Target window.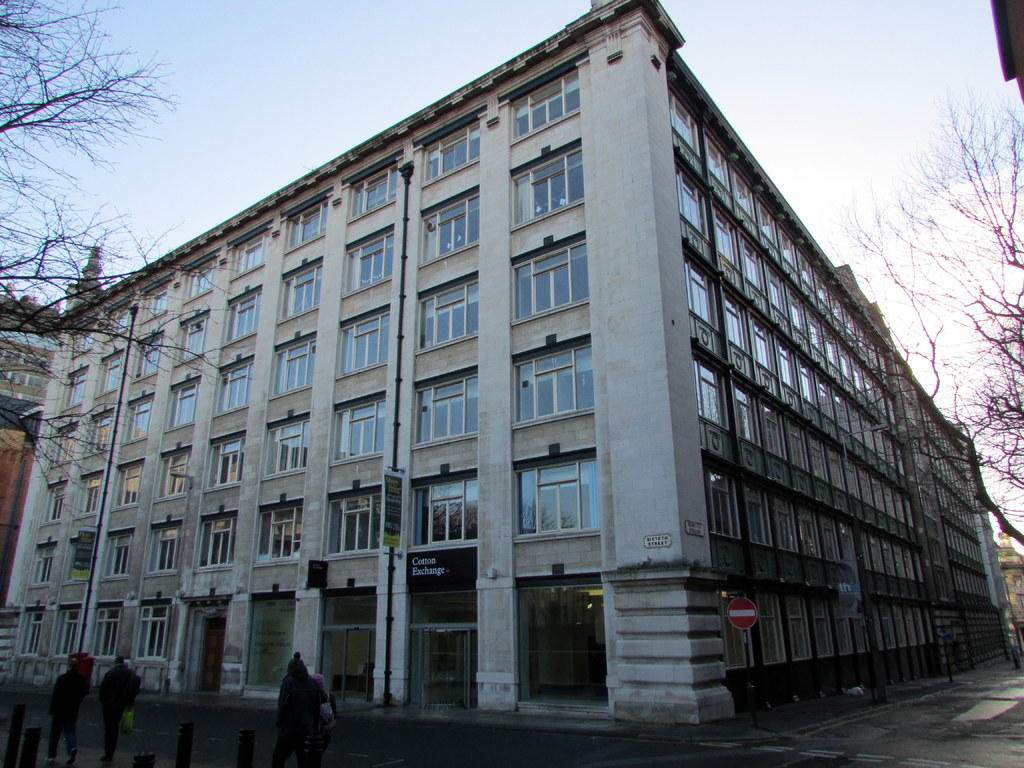
Target region: 835, 388, 856, 436.
